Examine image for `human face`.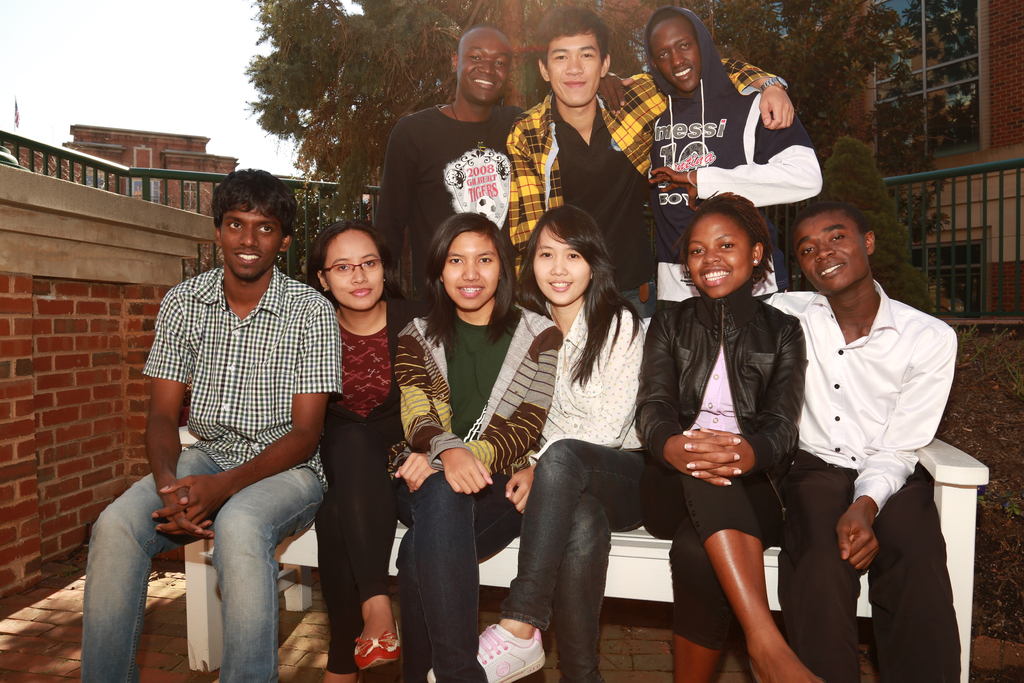
Examination result: BBox(547, 37, 598, 104).
